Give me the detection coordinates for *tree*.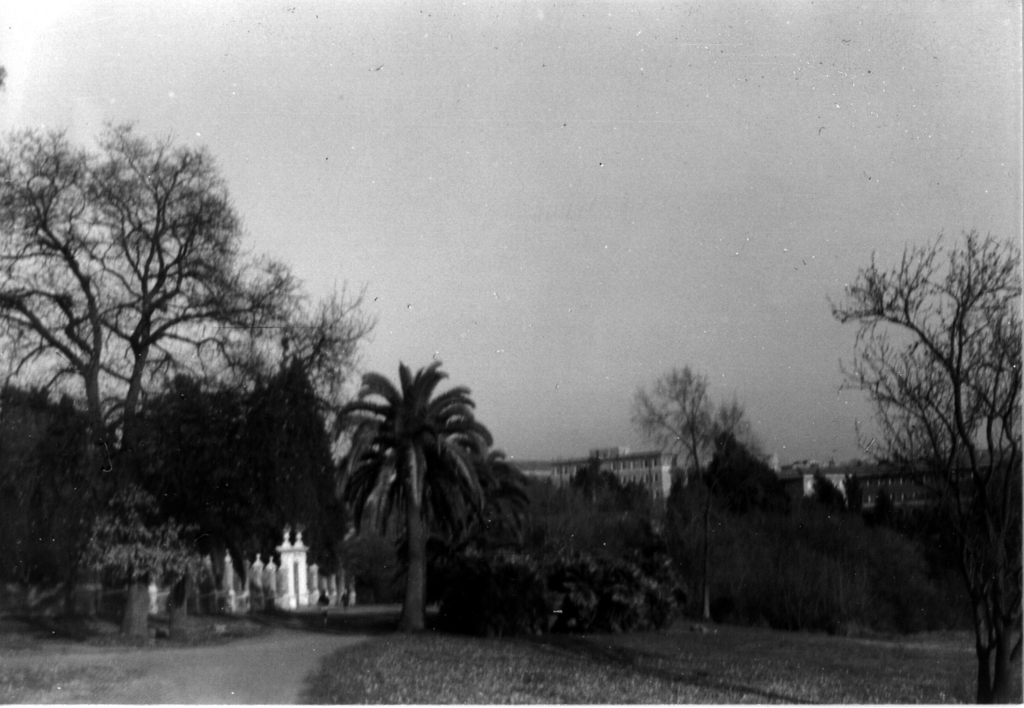
select_region(326, 360, 493, 629).
